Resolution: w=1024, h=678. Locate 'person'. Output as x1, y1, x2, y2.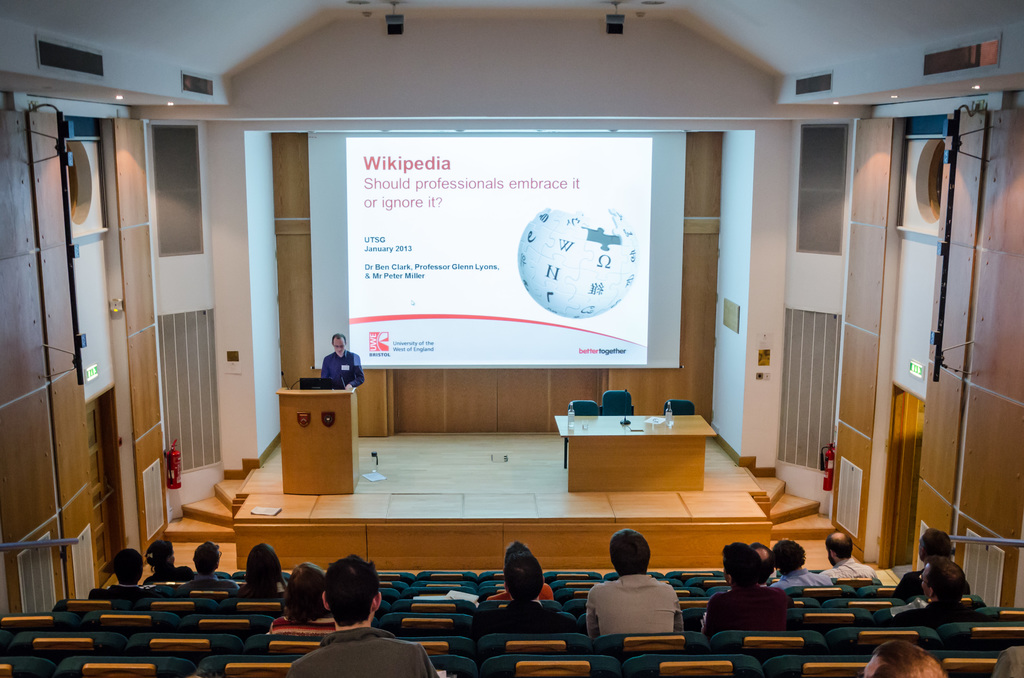
181, 540, 239, 590.
